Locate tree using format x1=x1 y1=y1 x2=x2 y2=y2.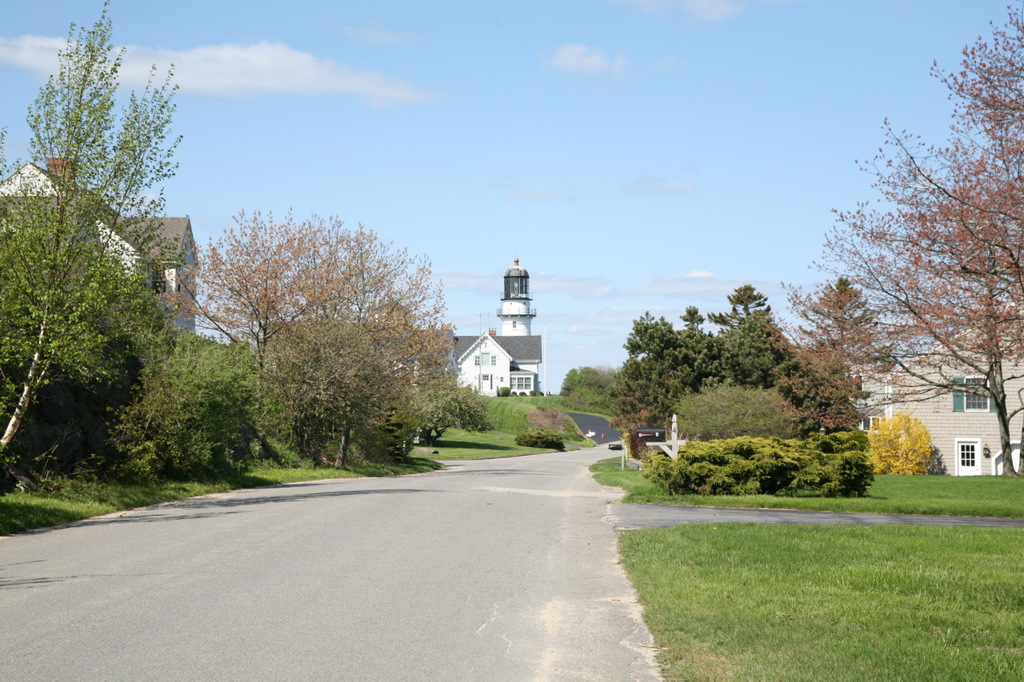
x1=750 y1=4 x2=1023 y2=481.
